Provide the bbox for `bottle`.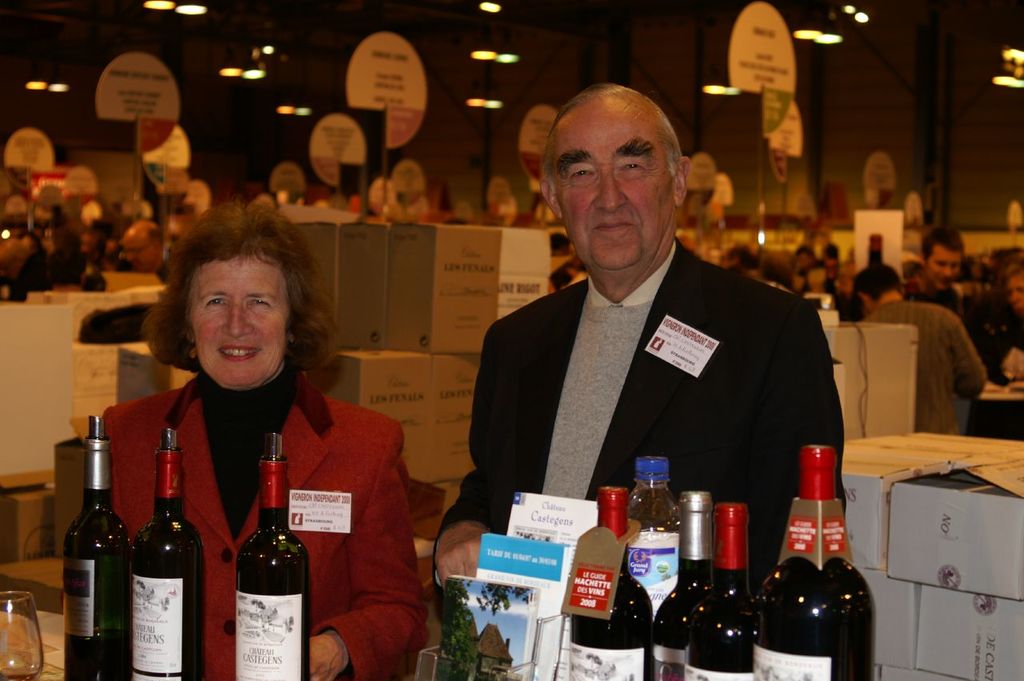
558,480,656,680.
